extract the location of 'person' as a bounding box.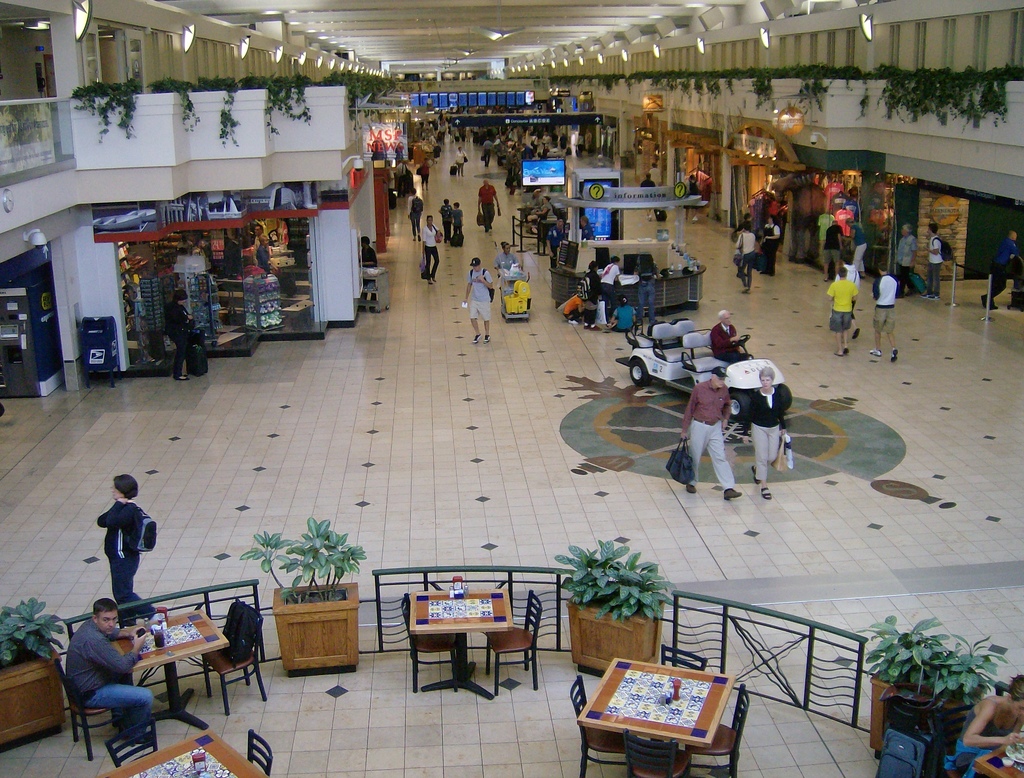
(left=684, top=175, right=701, bottom=218).
